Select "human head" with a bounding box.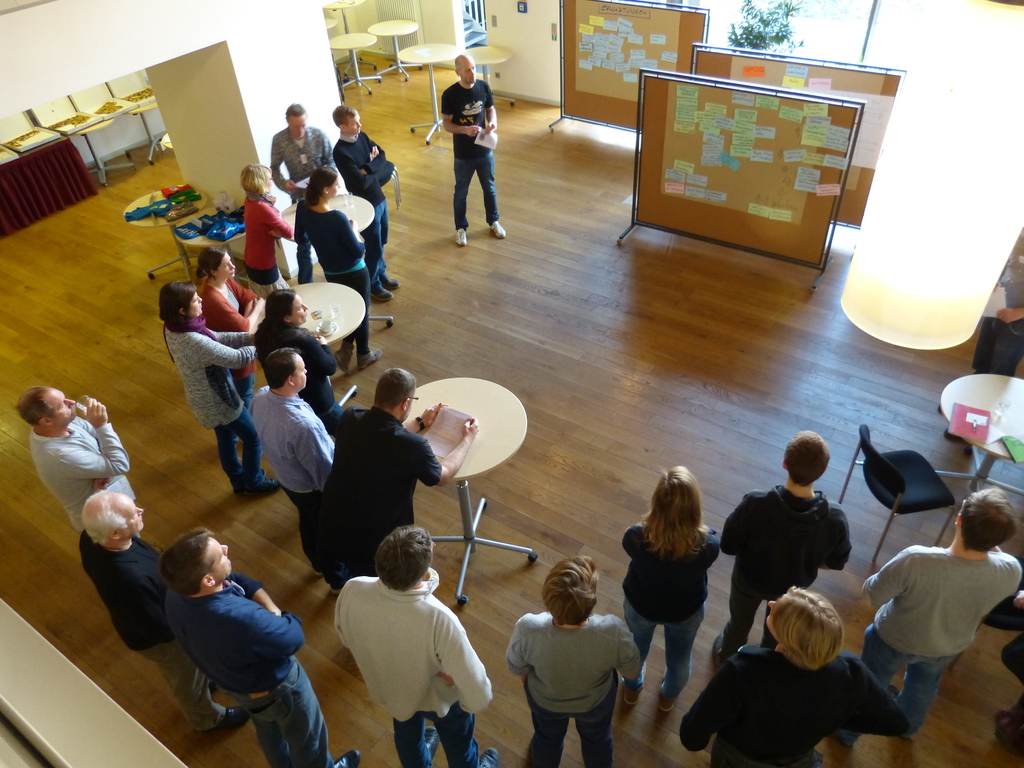
[left=377, top=524, right=438, bottom=591].
